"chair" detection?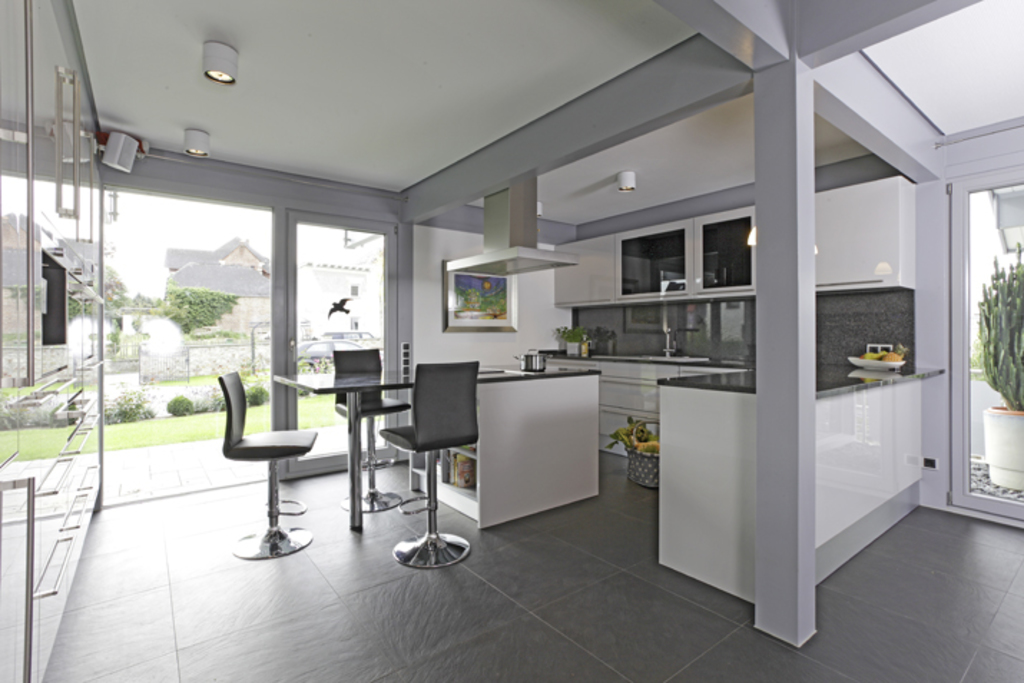
{"x1": 374, "y1": 359, "x2": 477, "y2": 573}
